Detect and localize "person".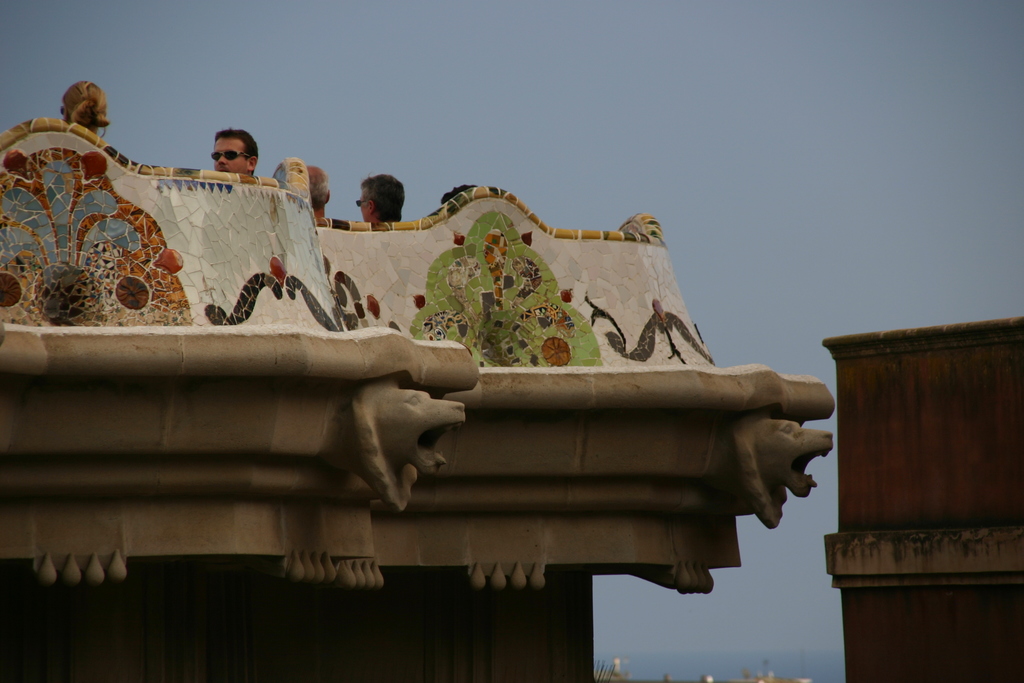
Localized at <box>359,173,406,224</box>.
